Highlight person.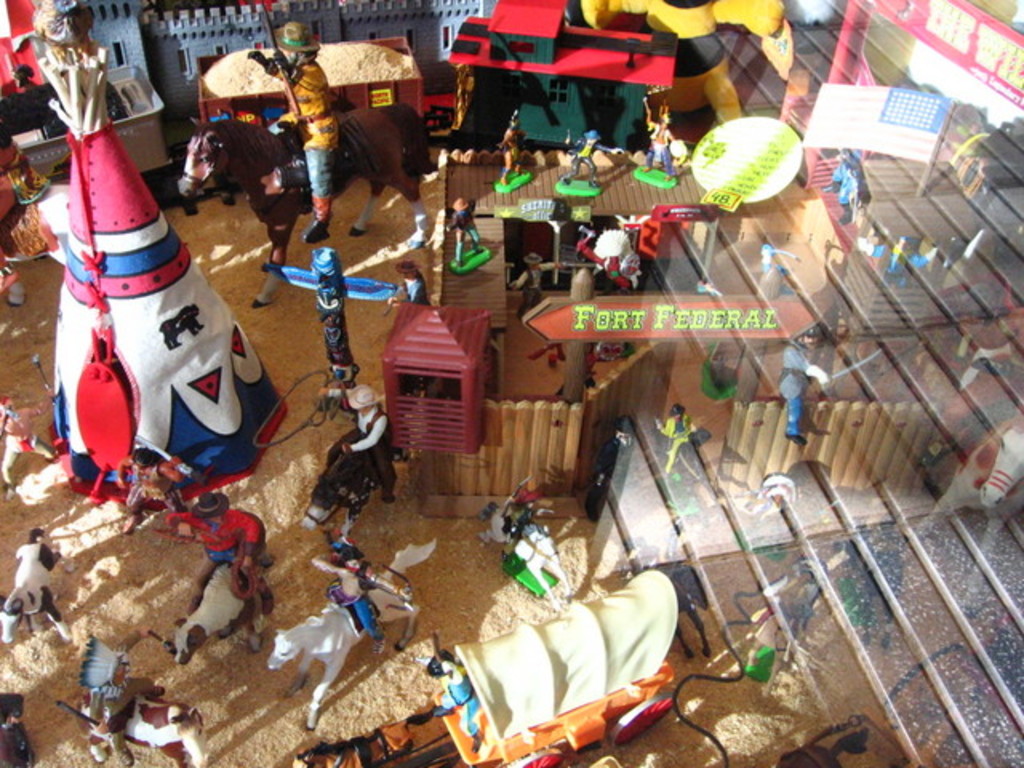
Highlighted region: {"left": 0, "top": 387, "right": 58, "bottom": 493}.
